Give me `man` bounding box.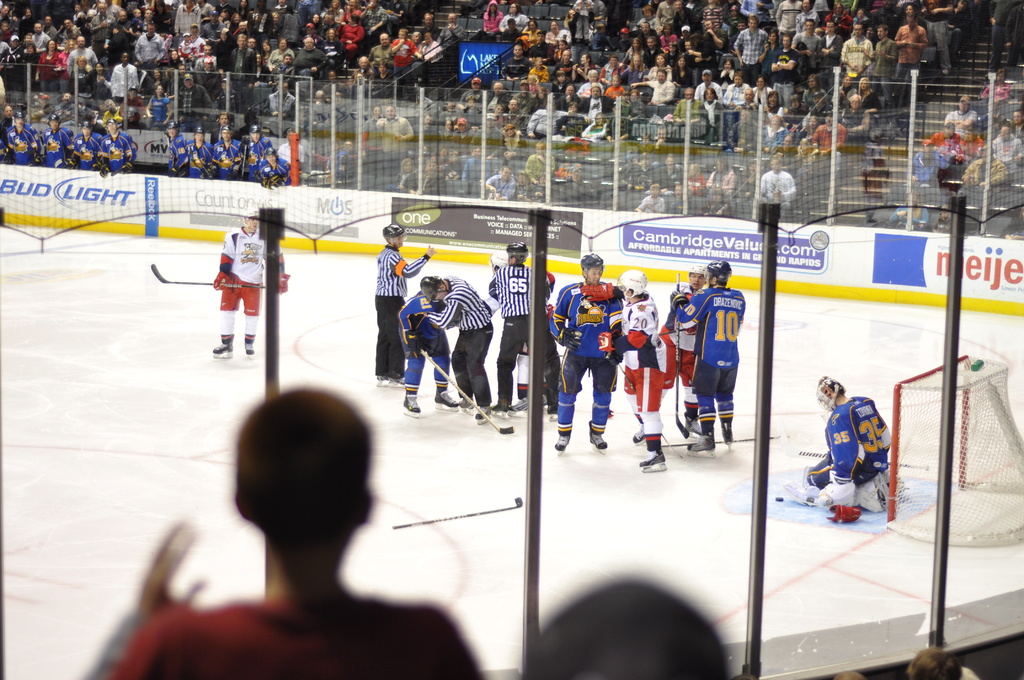
rect(948, 0, 970, 51).
